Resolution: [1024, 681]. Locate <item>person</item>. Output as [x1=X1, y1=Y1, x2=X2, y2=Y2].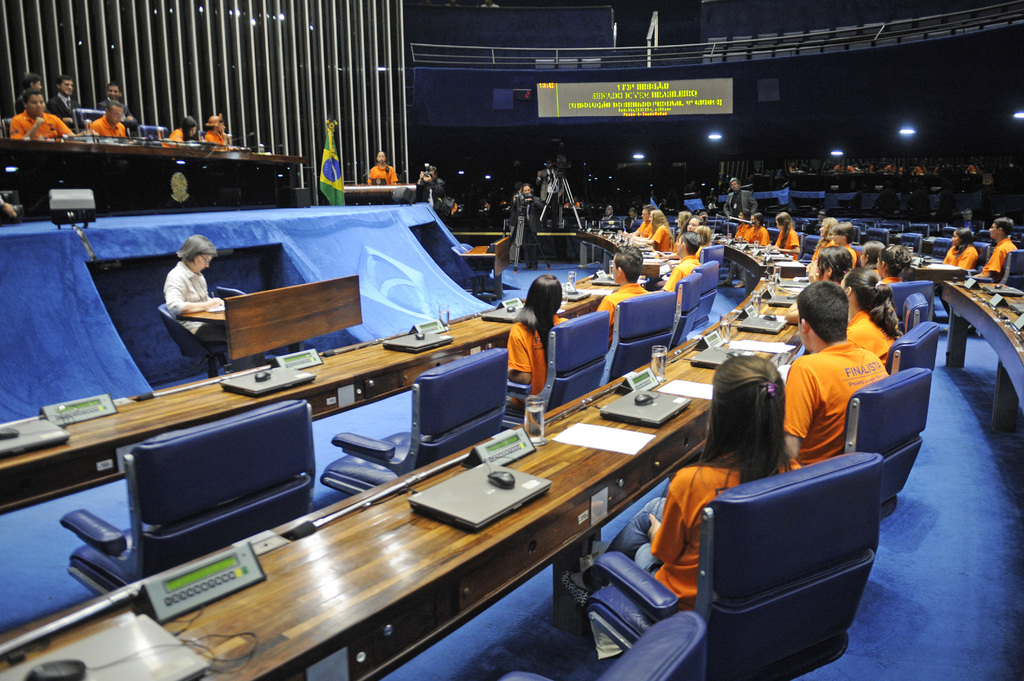
[x1=106, y1=83, x2=123, y2=95].
